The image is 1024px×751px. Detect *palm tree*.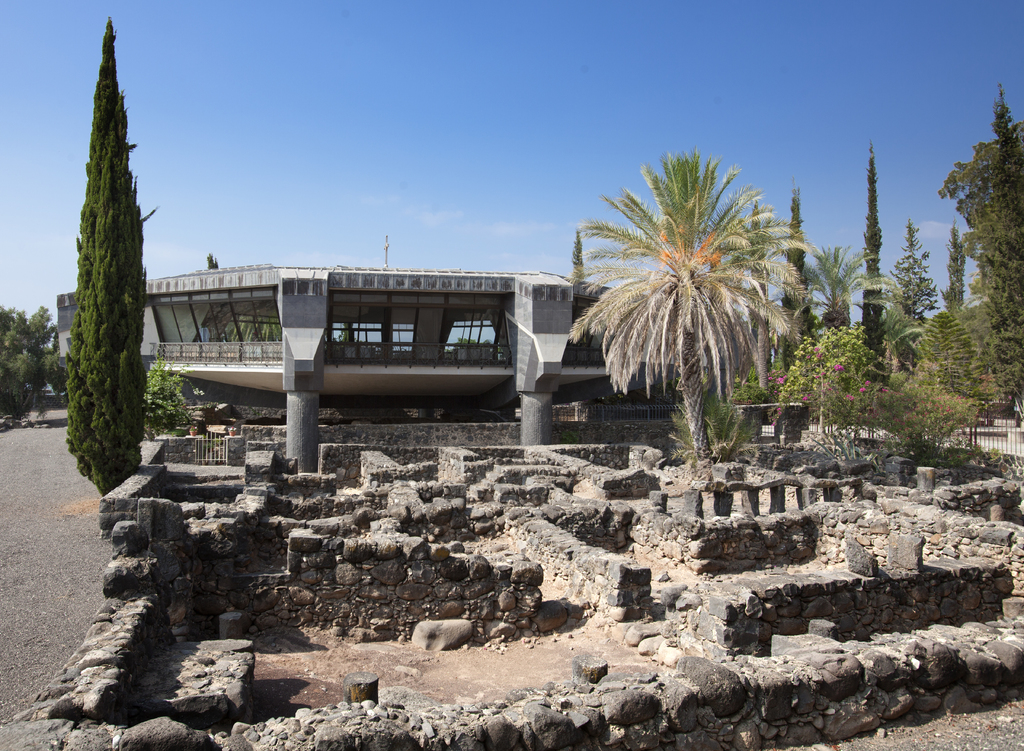
Detection: <region>812, 288, 925, 479</region>.
